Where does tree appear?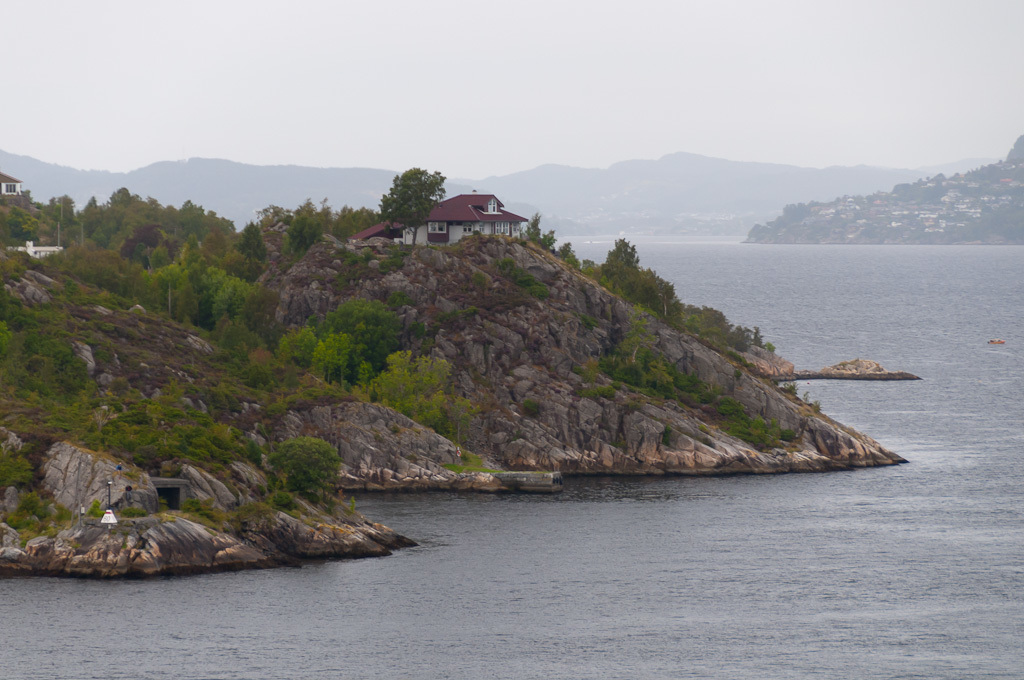
Appears at [left=307, top=295, right=405, bottom=373].
